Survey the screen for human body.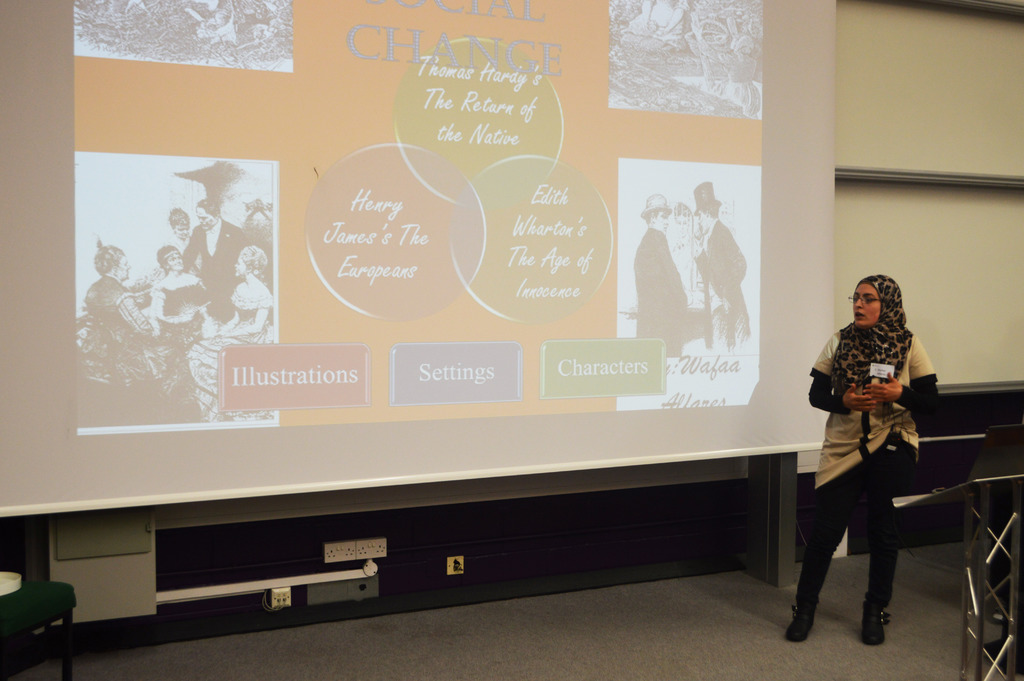
Survey found: left=191, top=256, right=268, bottom=417.
